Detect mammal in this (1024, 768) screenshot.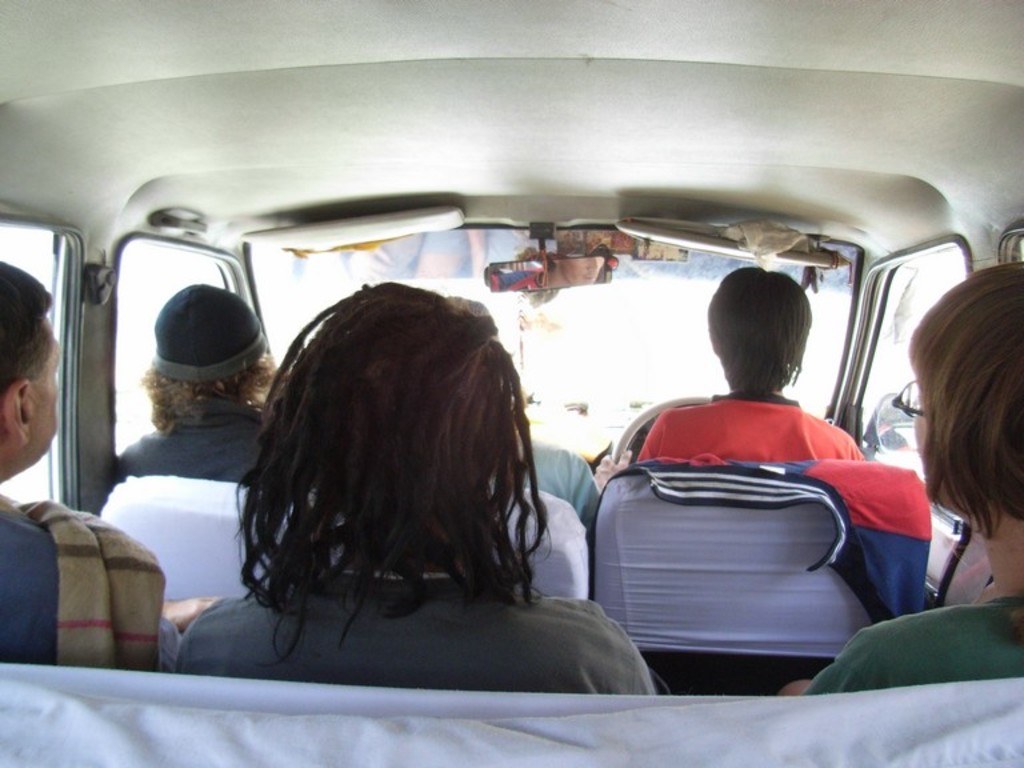
Detection: box=[596, 265, 867, 492].
